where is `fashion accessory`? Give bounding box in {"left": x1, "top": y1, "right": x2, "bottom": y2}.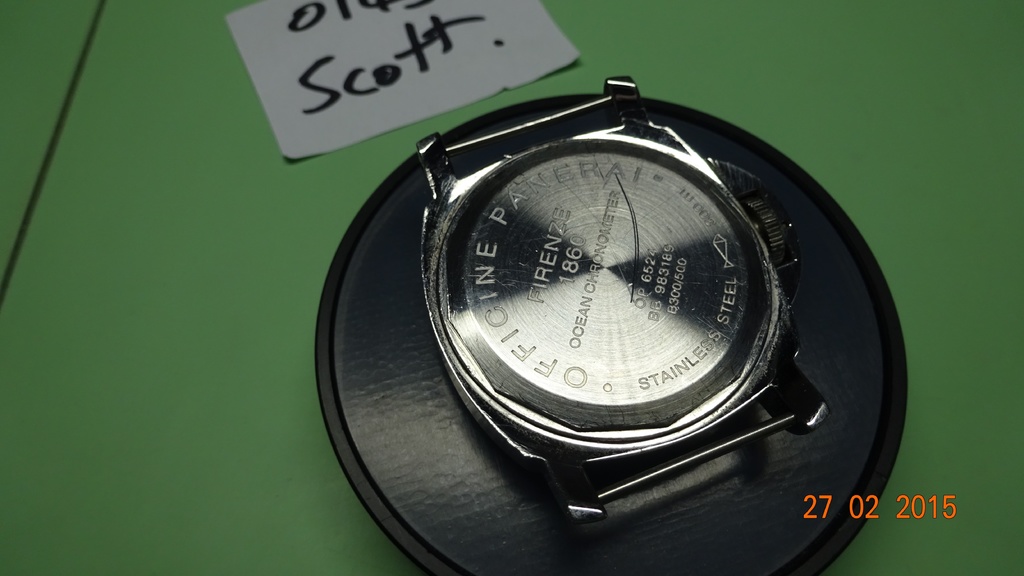
{"left": 418, "top": 74, "right": 830, "bottom": 525}.
